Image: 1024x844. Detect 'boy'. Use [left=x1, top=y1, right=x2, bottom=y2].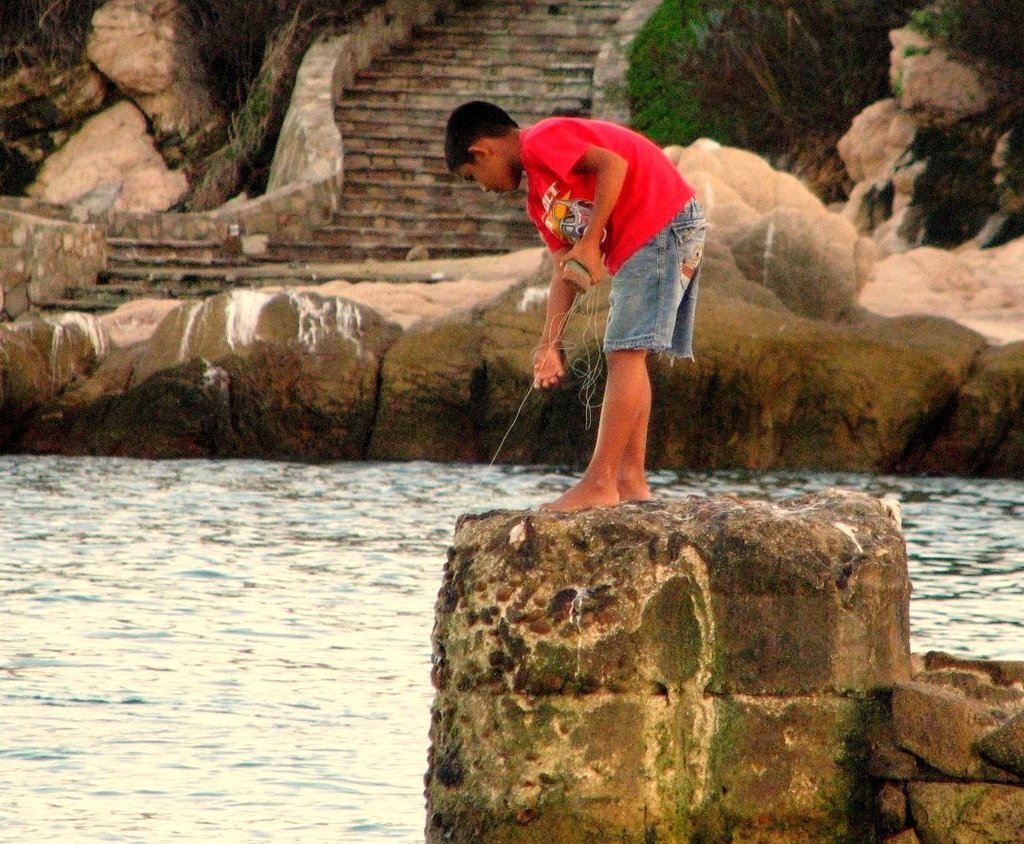
[left=419, top=96, right=703, bottom=511].
